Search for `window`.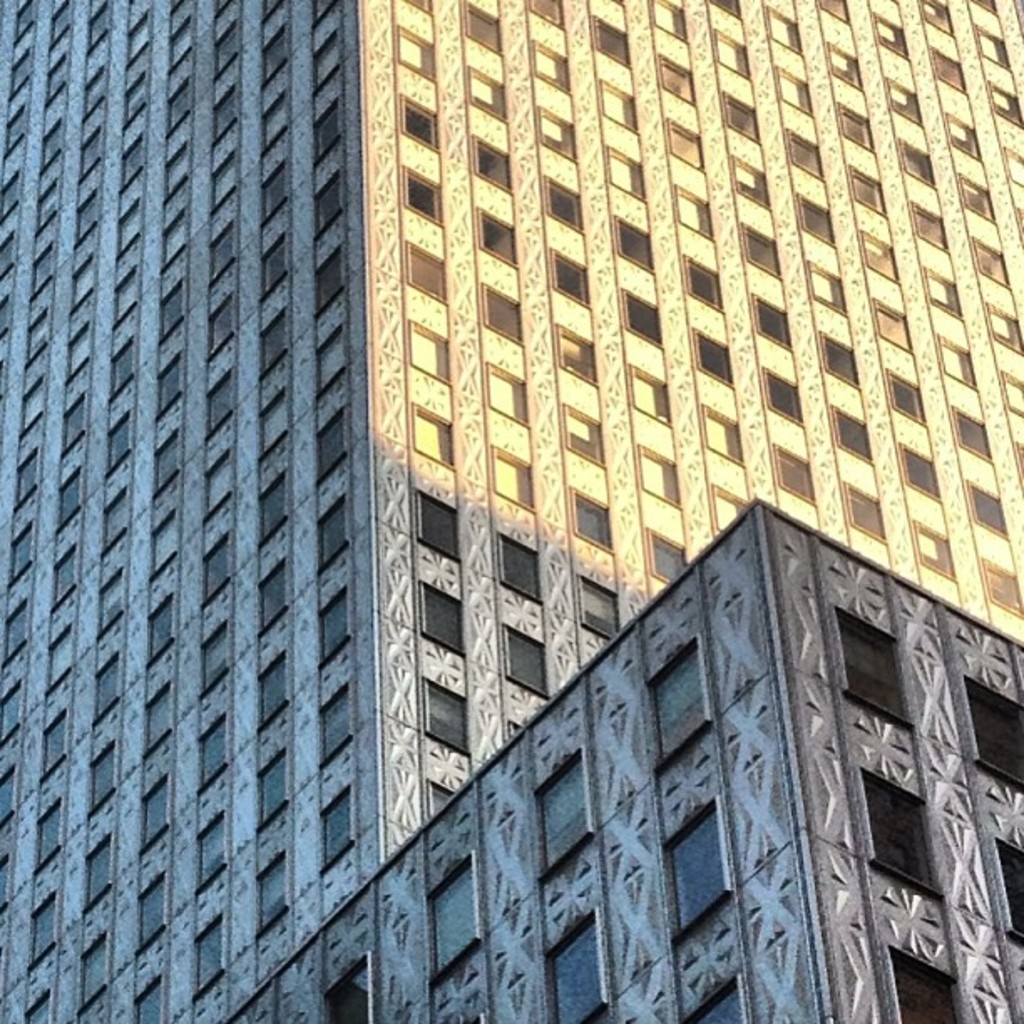
Found at region(962, 487, 1016, 540).
